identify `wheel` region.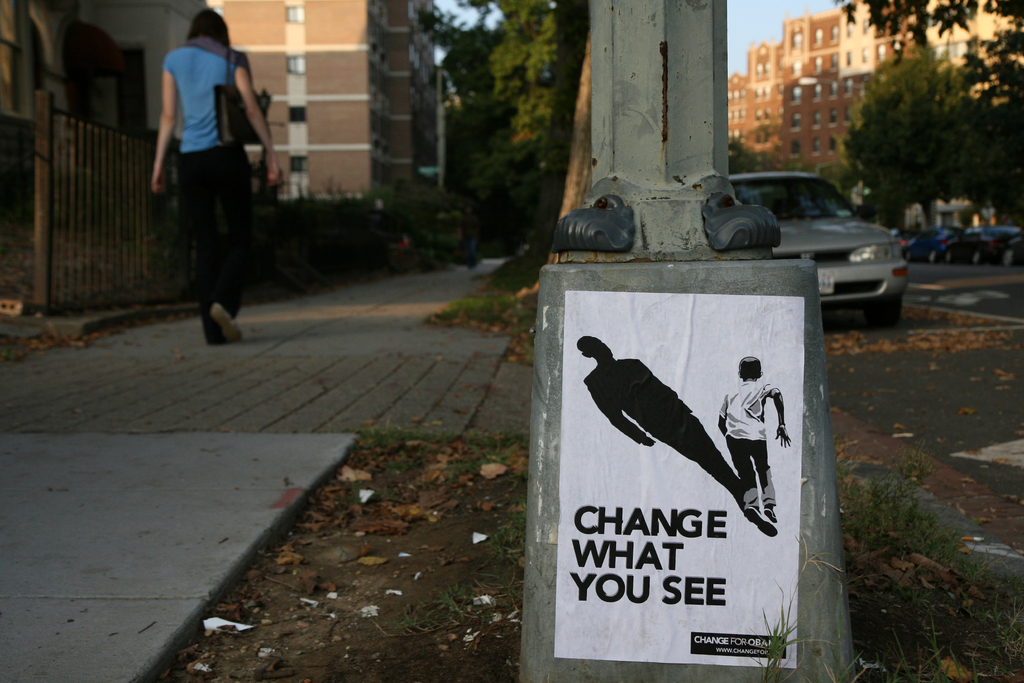
Region: (905, 249, 911, 265).
